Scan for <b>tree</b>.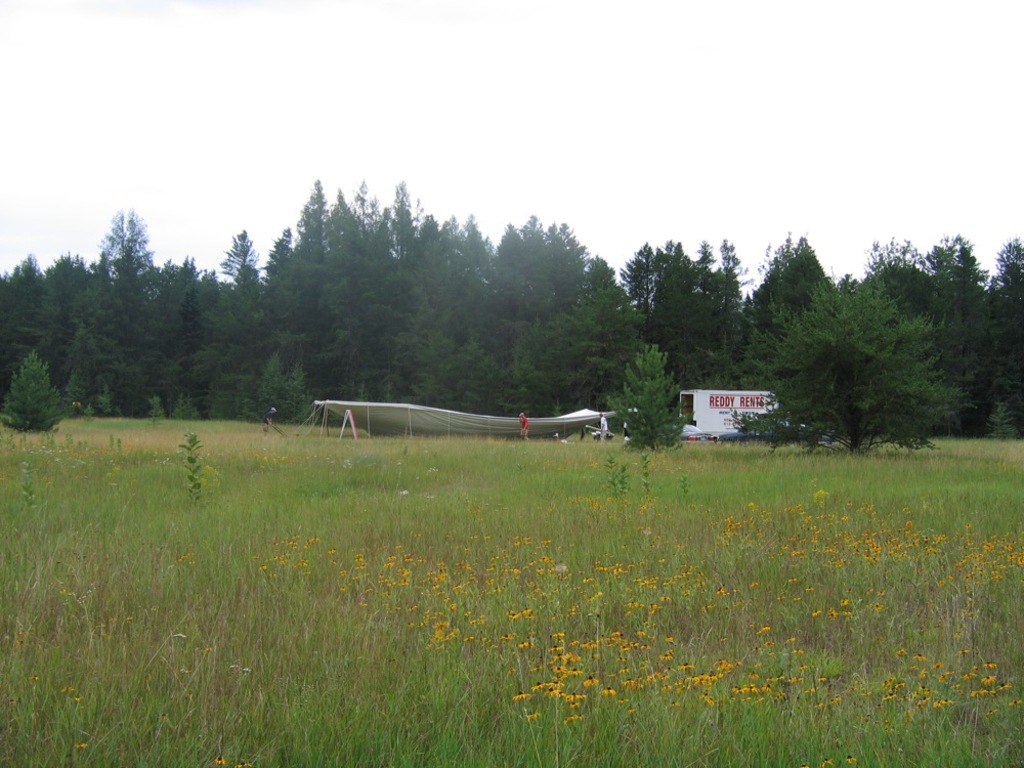
Scan result: rect(519, 211, 663, 422).
